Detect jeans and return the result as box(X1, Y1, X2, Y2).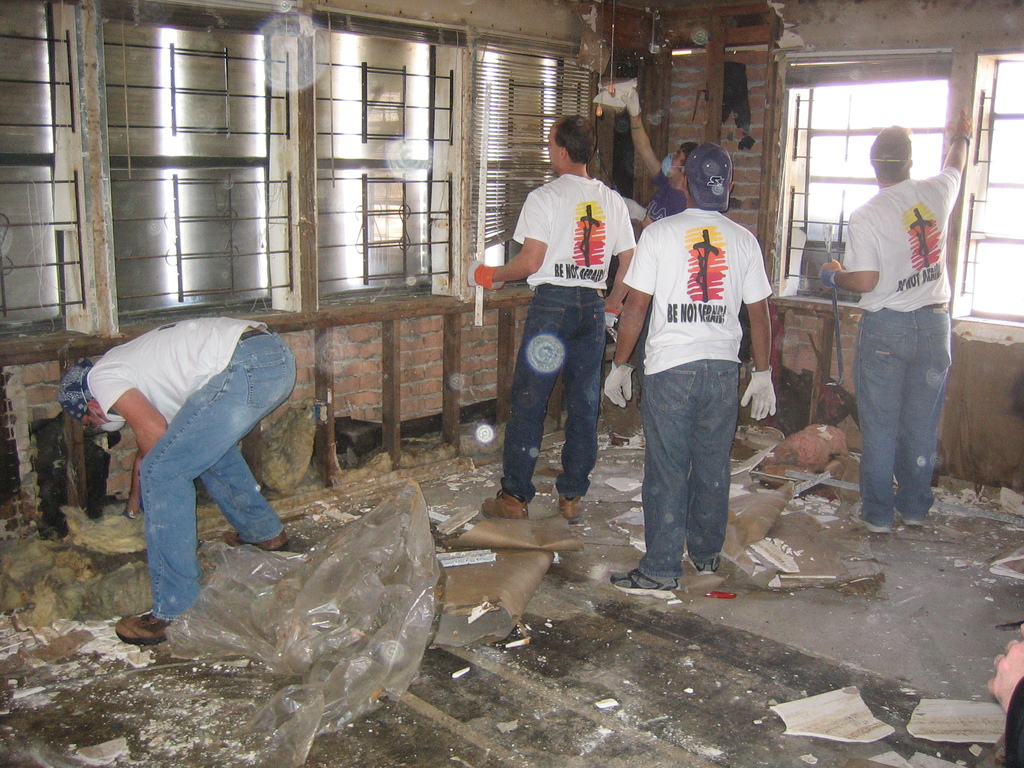
box(99, 326, 301, 610).
